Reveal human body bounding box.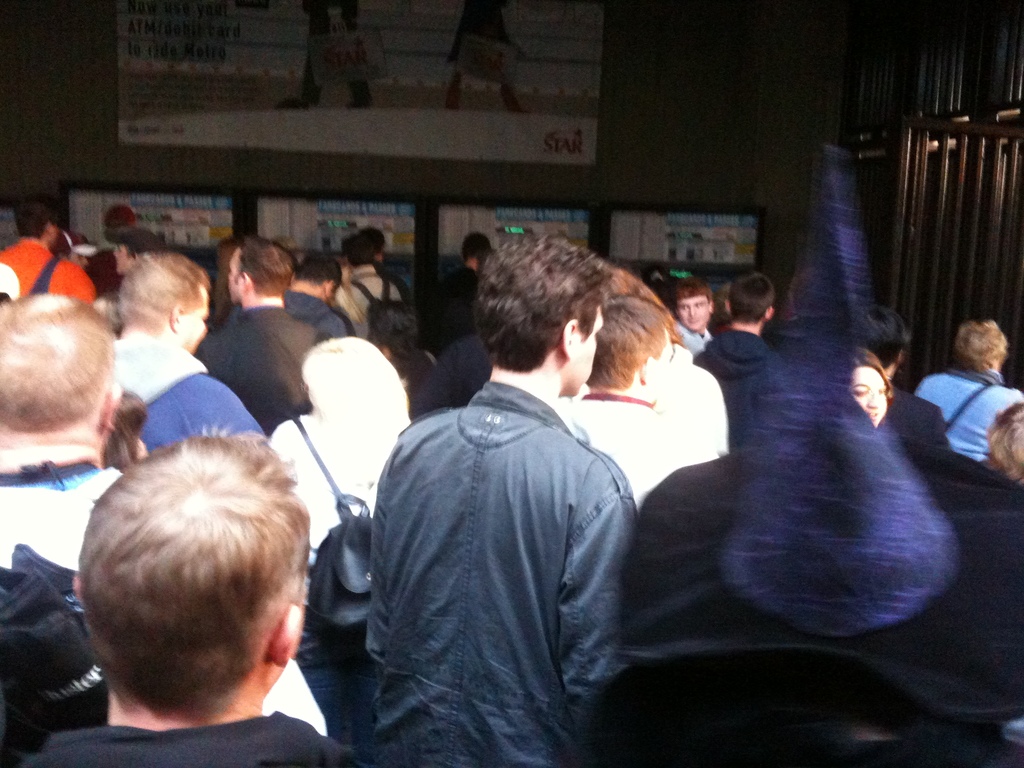
Revealed: <region>369, 234, 659, 767</region>.
